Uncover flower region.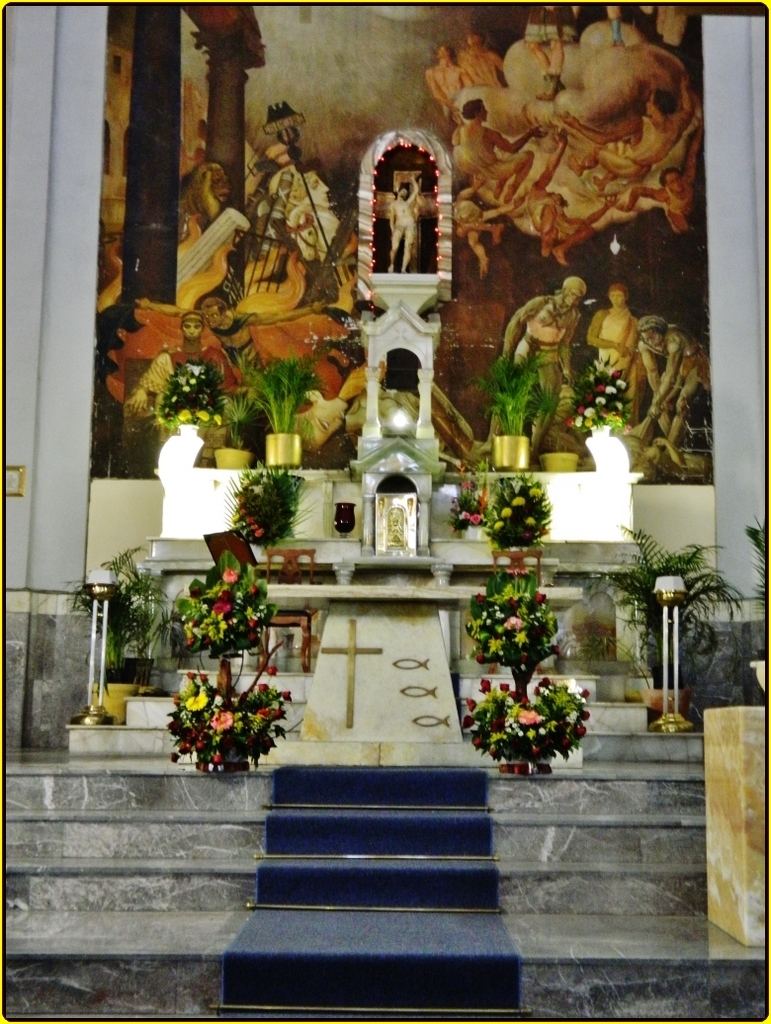
Uncovered: l=247, t=515, r=252, b=524.
